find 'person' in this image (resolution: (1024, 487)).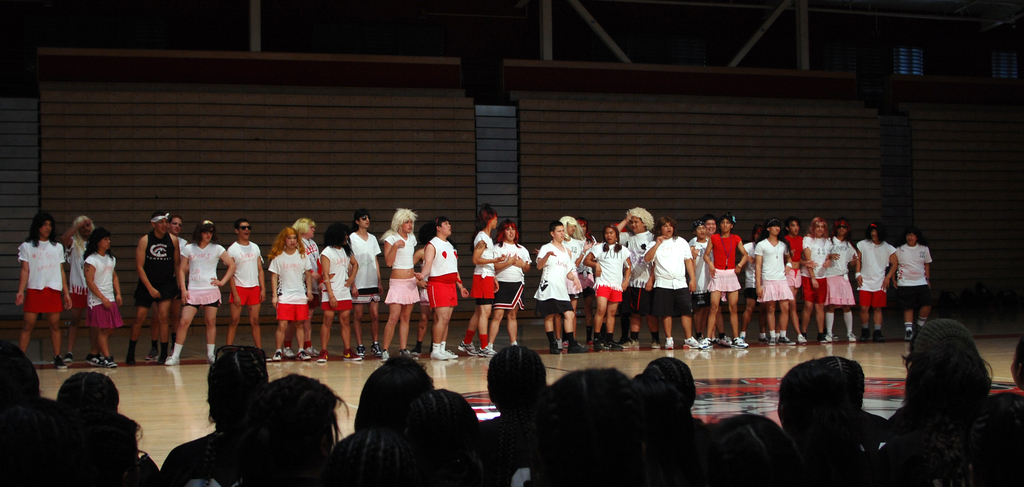
<region>166, 219, 237, 367</region>.
